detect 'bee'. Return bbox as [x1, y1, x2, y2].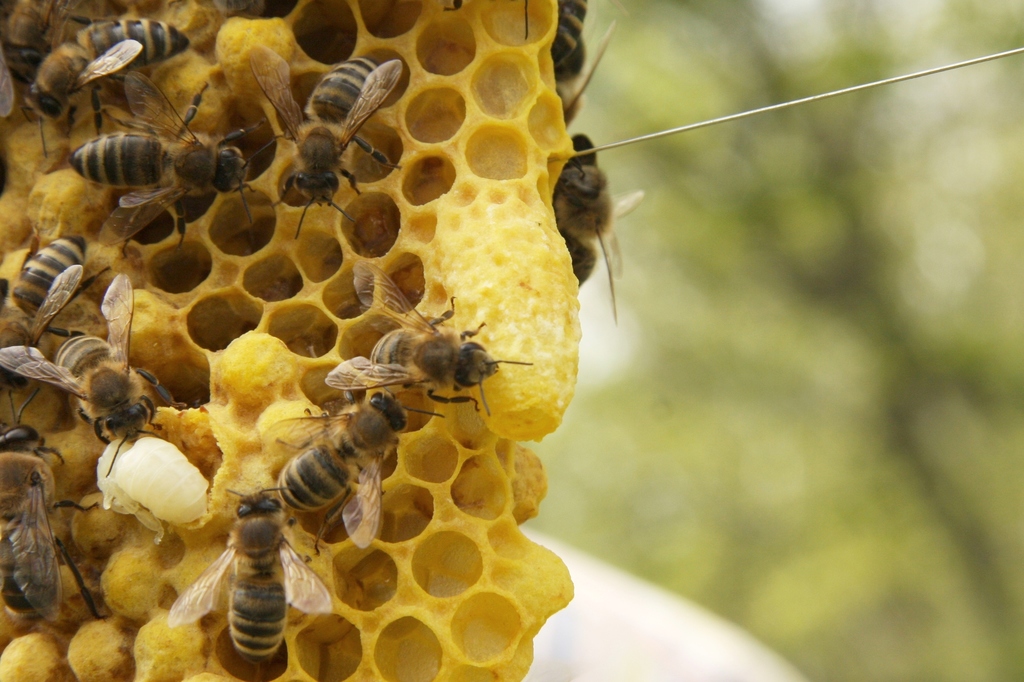
[550, 120, 647, 325].
